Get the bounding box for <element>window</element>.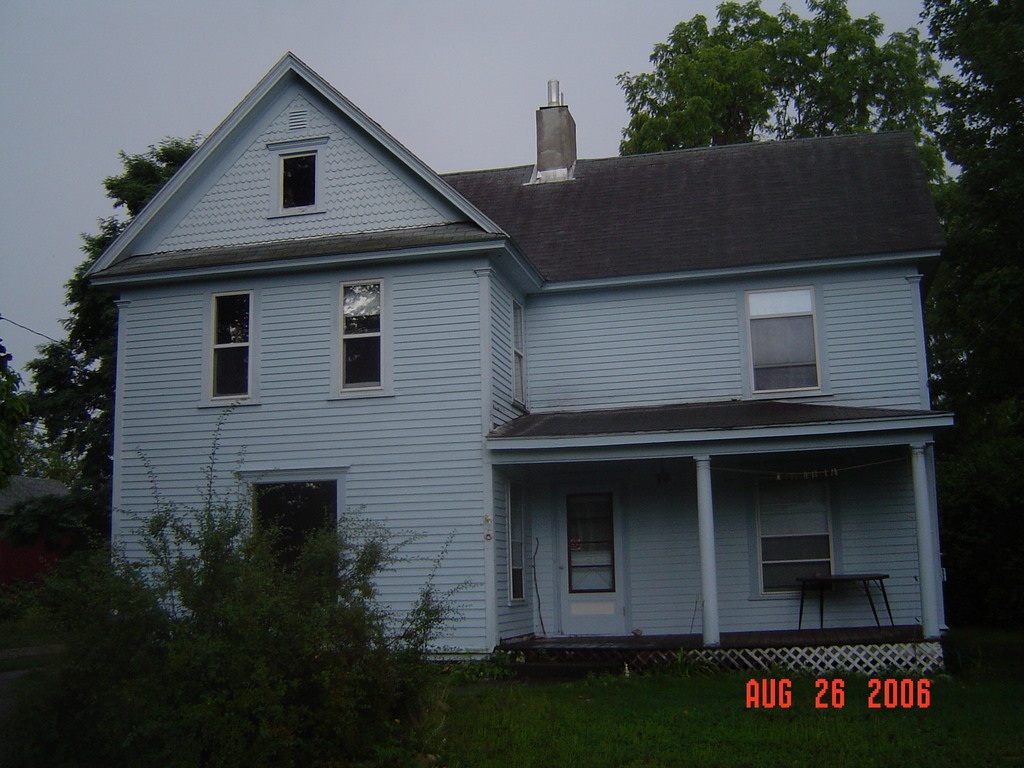
BBox(567, 499, 613, 607).
